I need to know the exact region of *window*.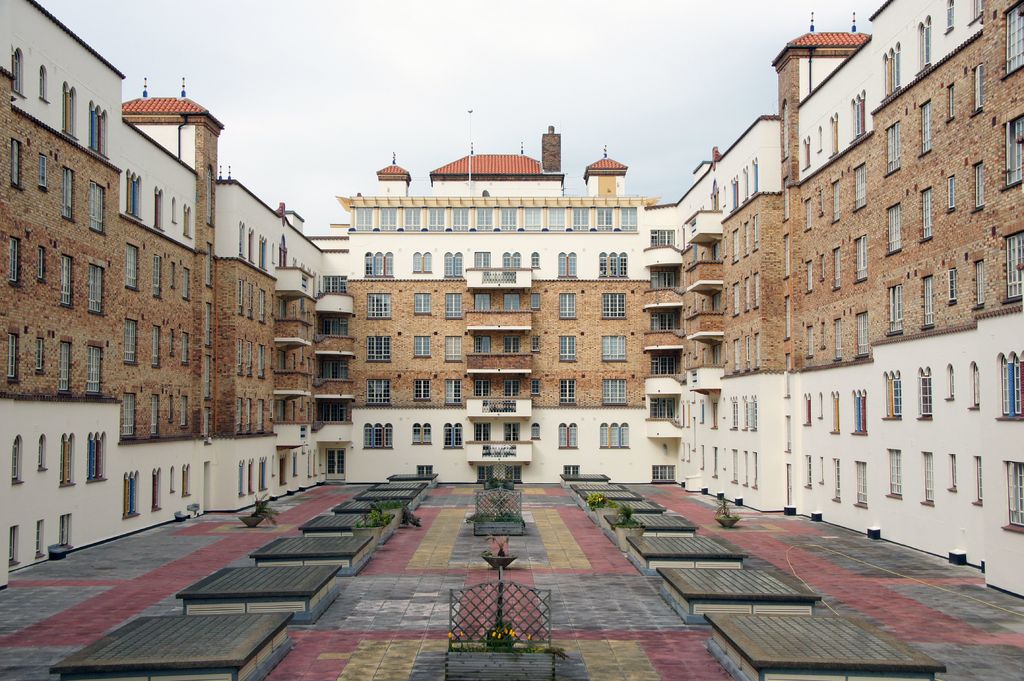
Region: (x1=649, y1=355, x2=675, y2=371).
